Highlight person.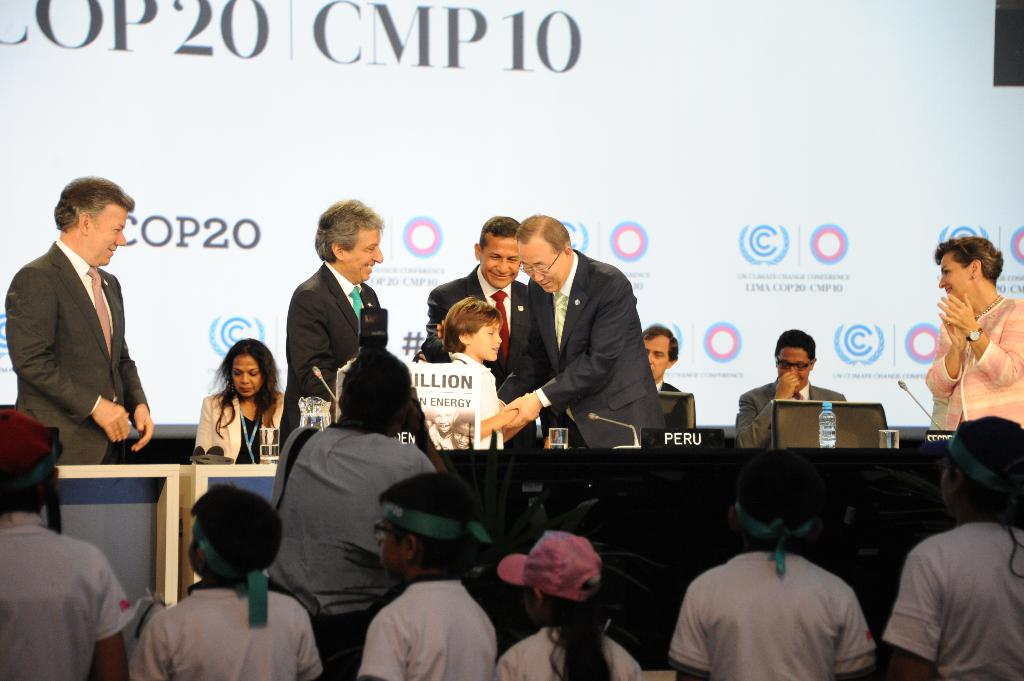
Highlighted region: (5, 411, 138, 680).
